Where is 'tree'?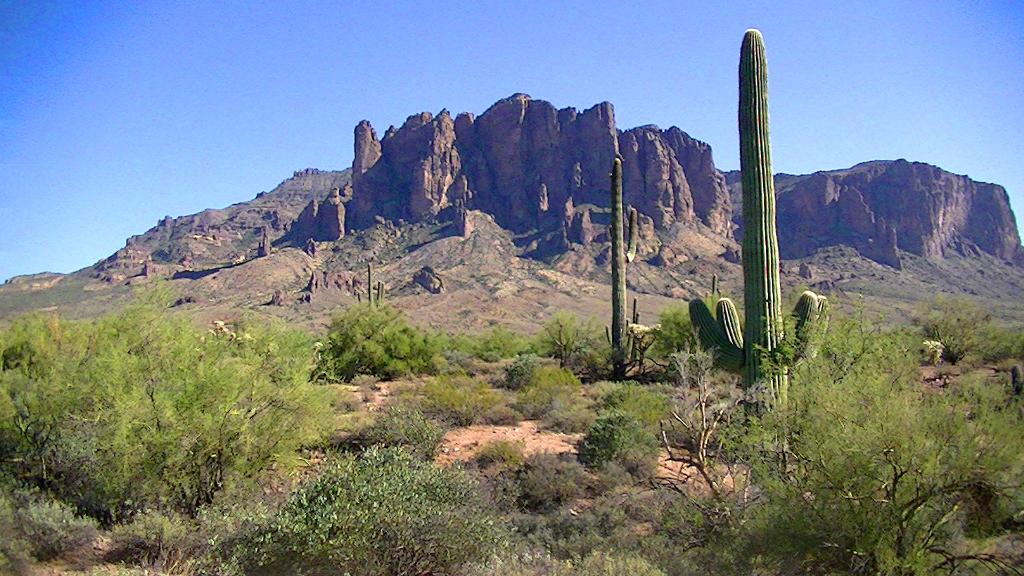
{"x1": 227, "y1": 440, "x2": 522, "y2": 575}.
